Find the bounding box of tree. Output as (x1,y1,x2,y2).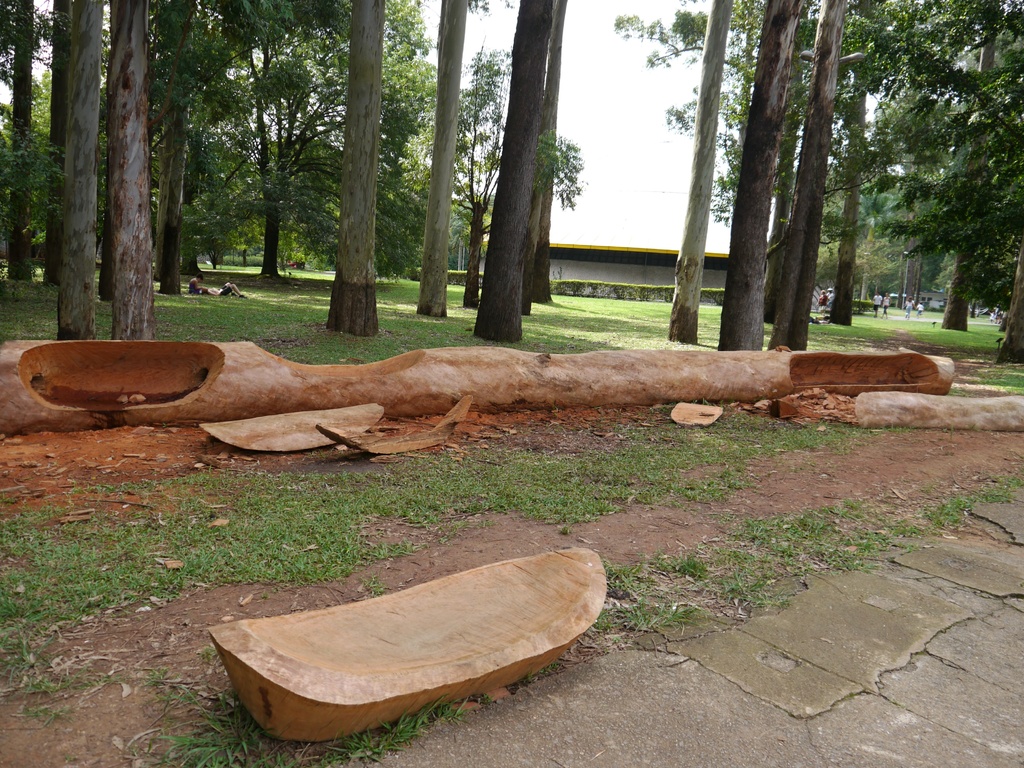
(54,0,102,337).
